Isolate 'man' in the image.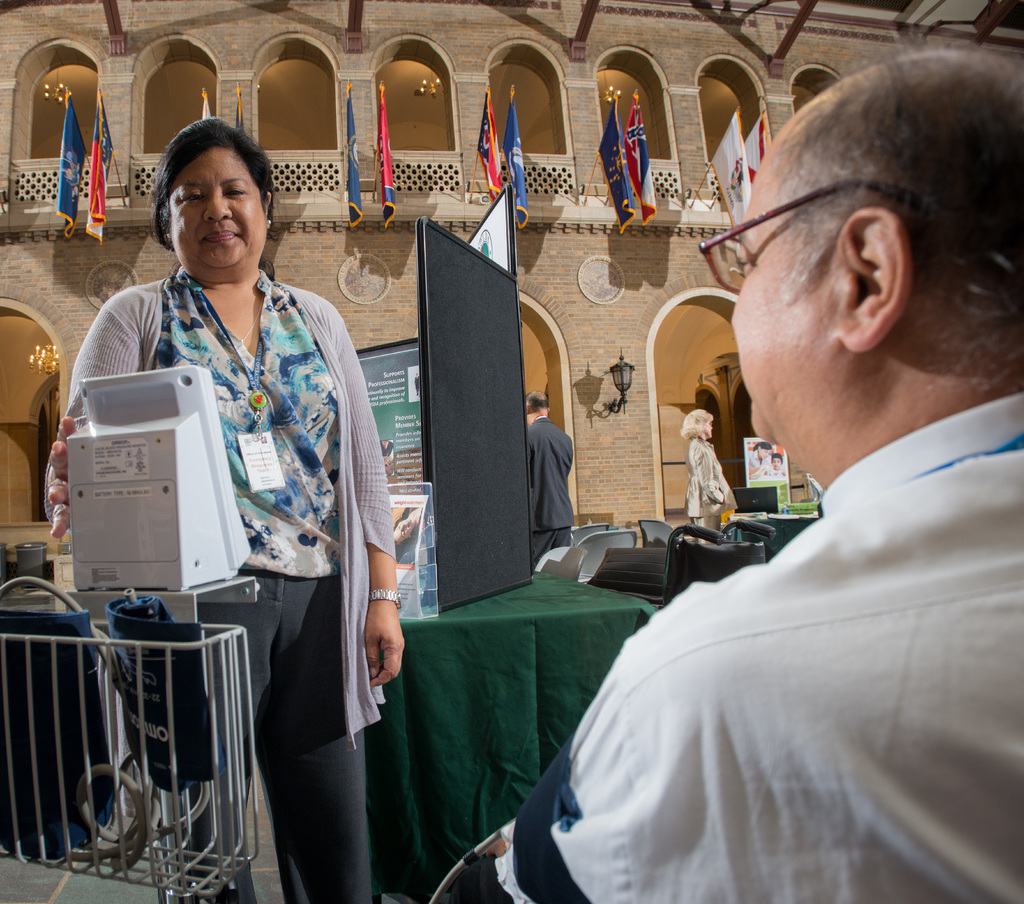
Isolated region: crop(506, 391, 581, 577).
